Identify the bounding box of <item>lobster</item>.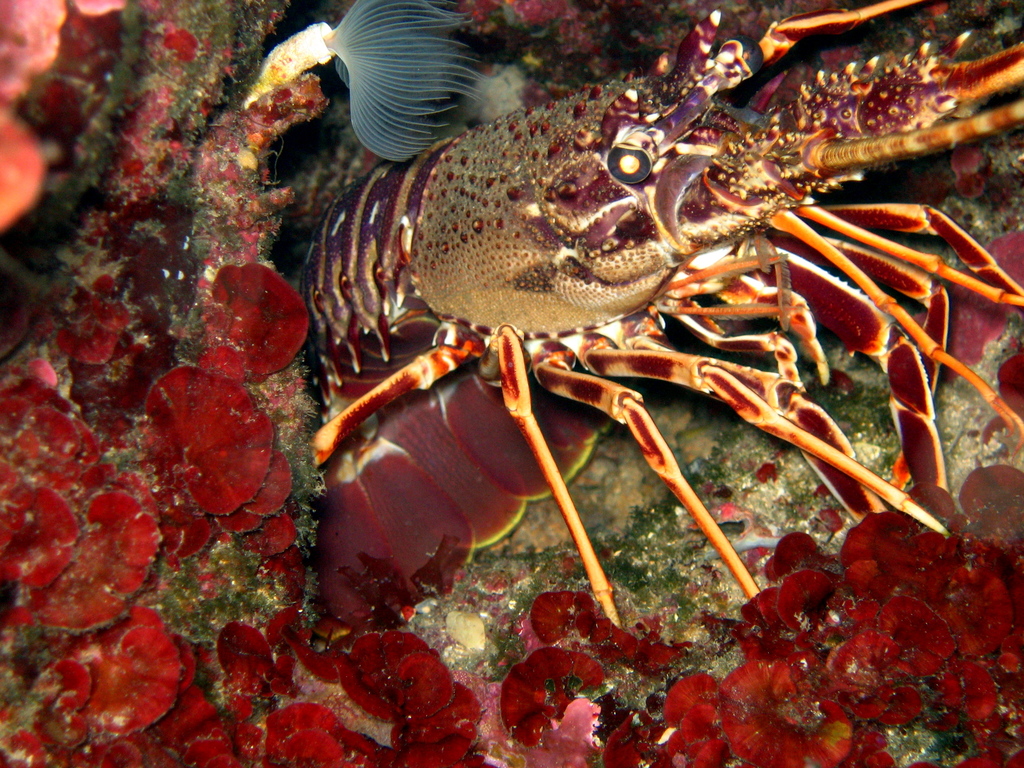
<region>223, 0, 988, 688</region>.
